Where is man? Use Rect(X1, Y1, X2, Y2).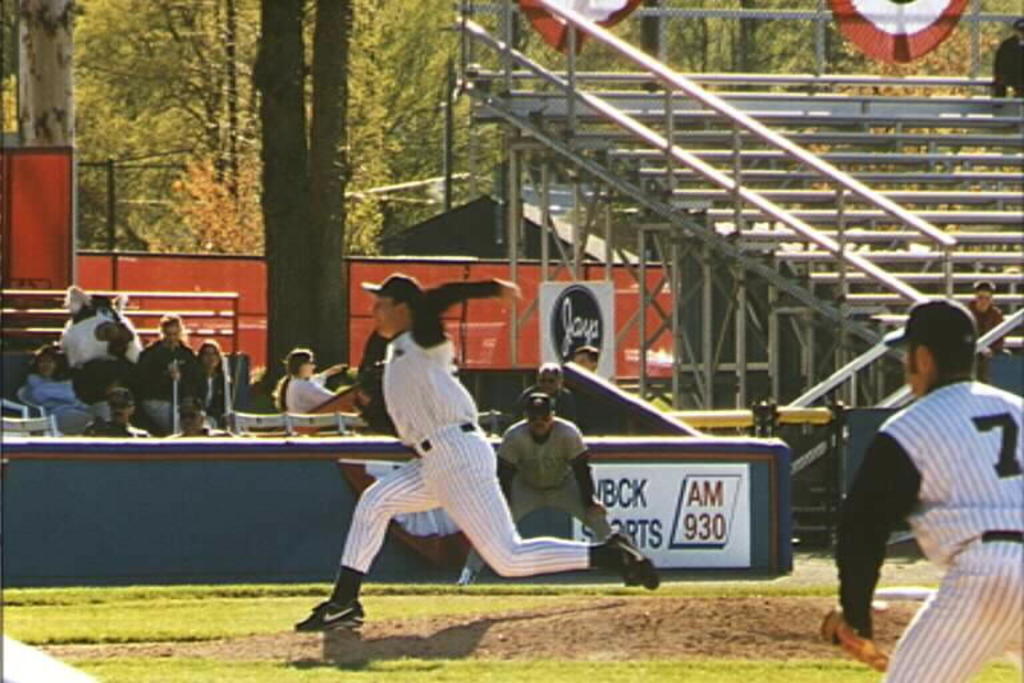
Rect(827, 300, 1023, 682).
